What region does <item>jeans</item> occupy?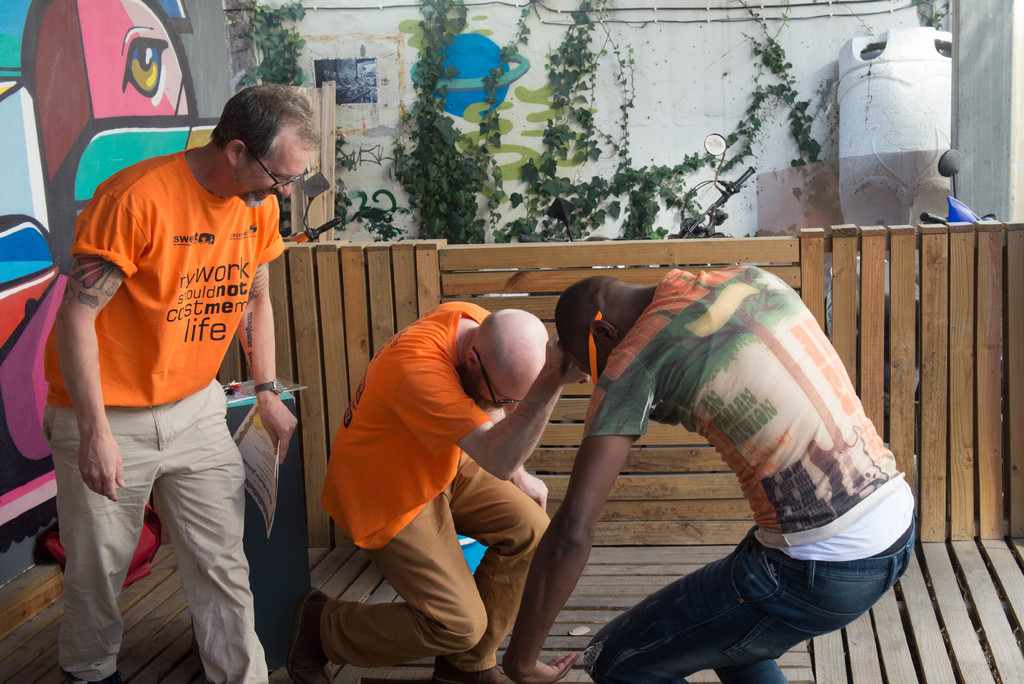
box(42, 380, 284, 683).
